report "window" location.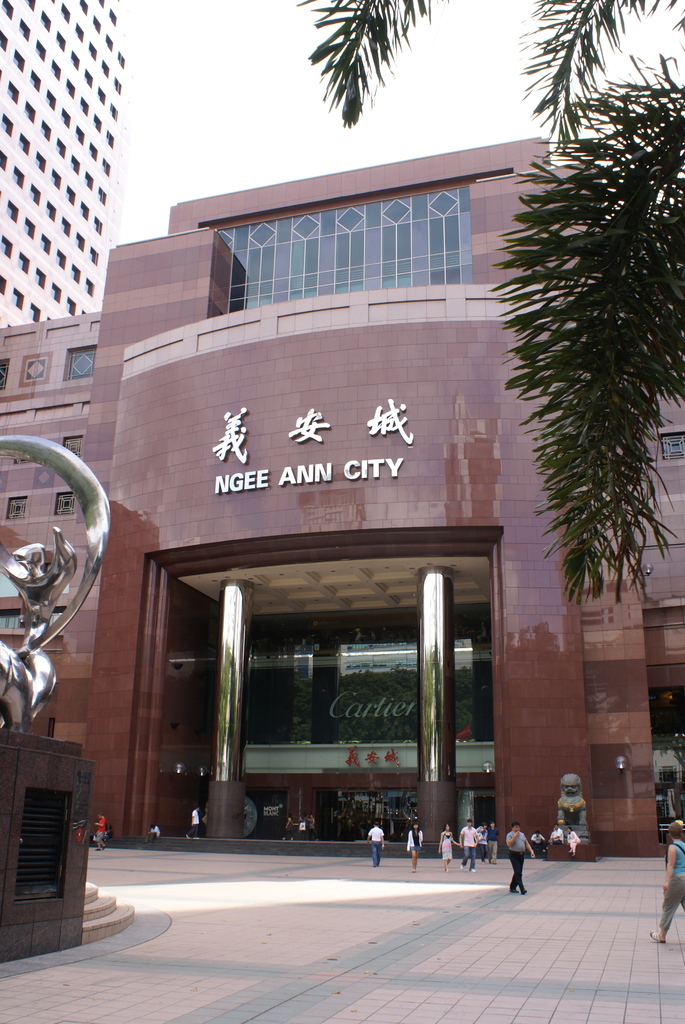
Report: <region>17, 17, 33, 42</region>.
